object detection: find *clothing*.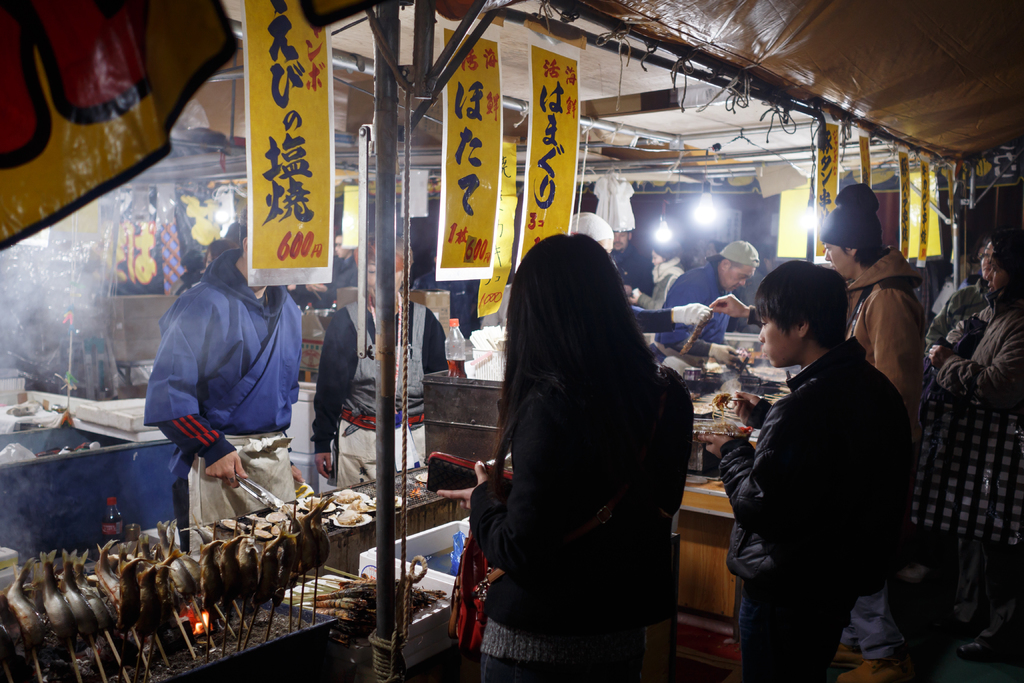
rect(465, 342, 694, 682).
